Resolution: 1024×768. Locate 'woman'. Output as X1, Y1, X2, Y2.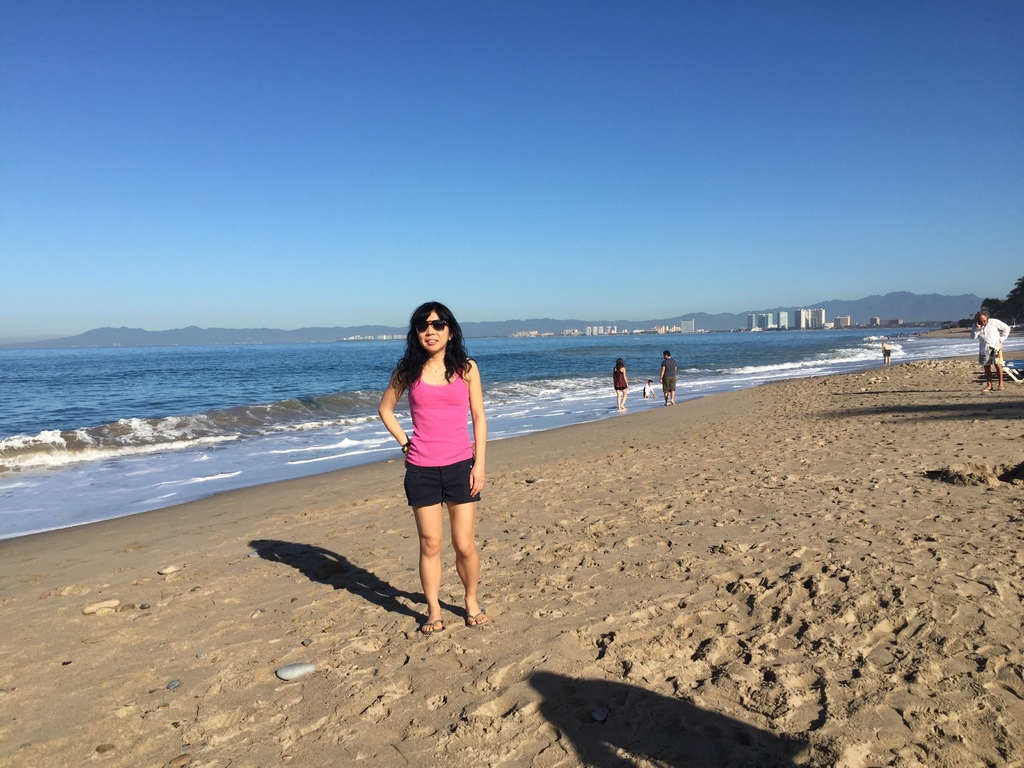
609, 361, 631, 413.
